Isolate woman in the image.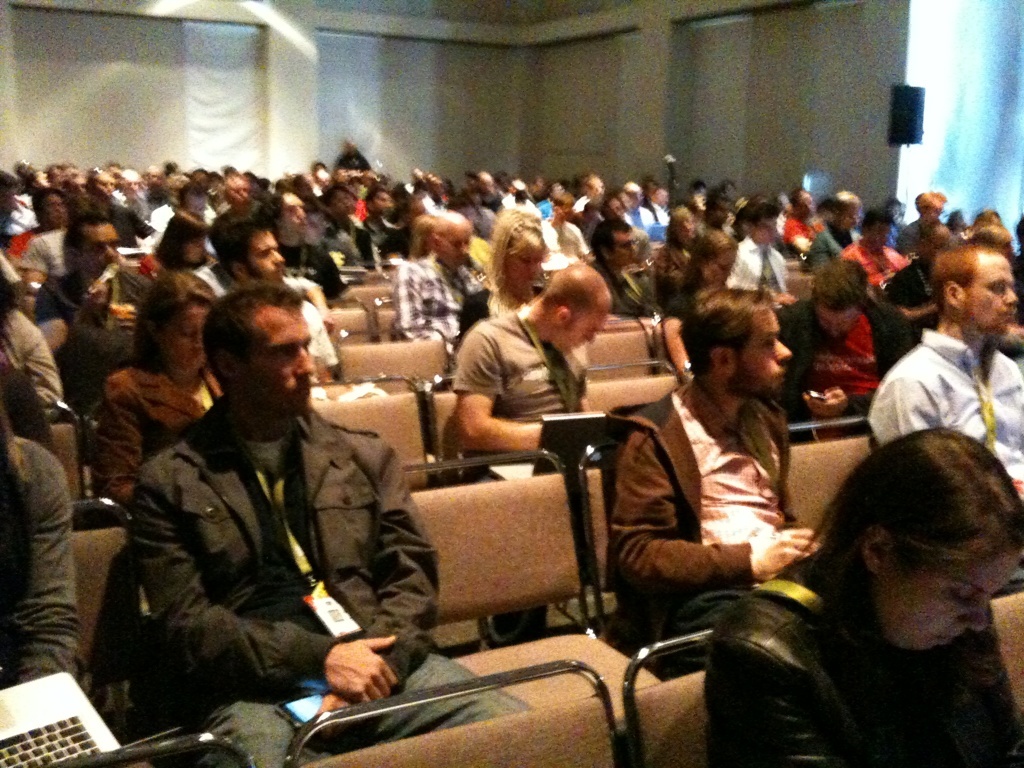
Isolated region: region(663, 228, 737, 381).
